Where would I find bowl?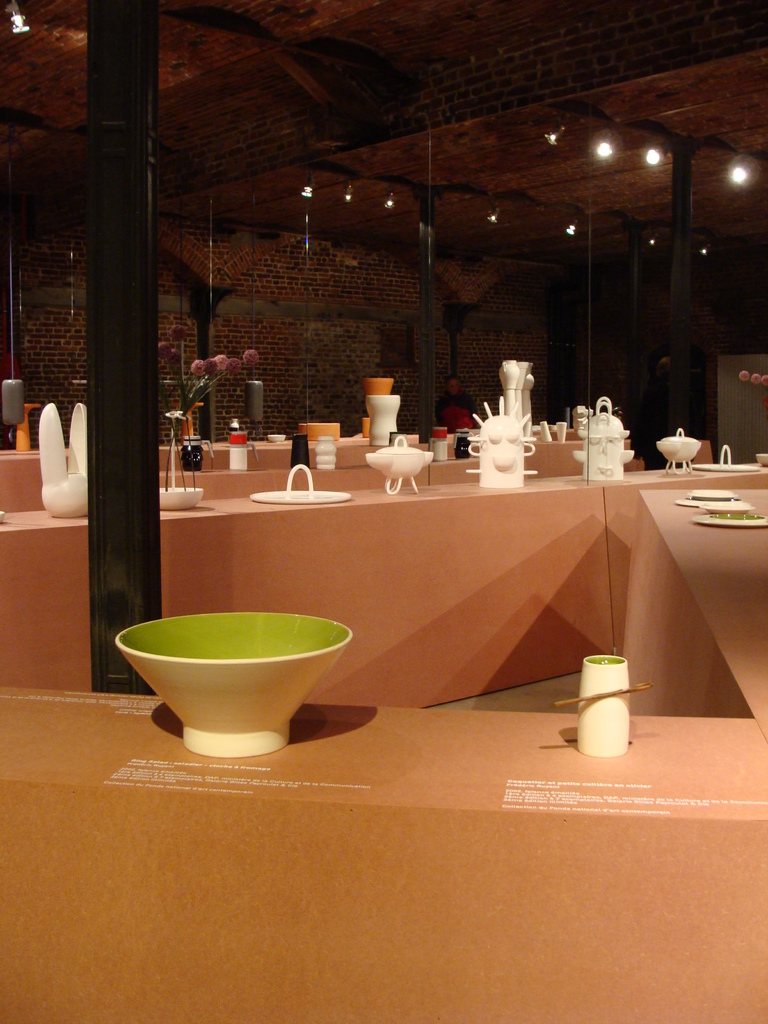
At crop(0, 511, 4, 523).
